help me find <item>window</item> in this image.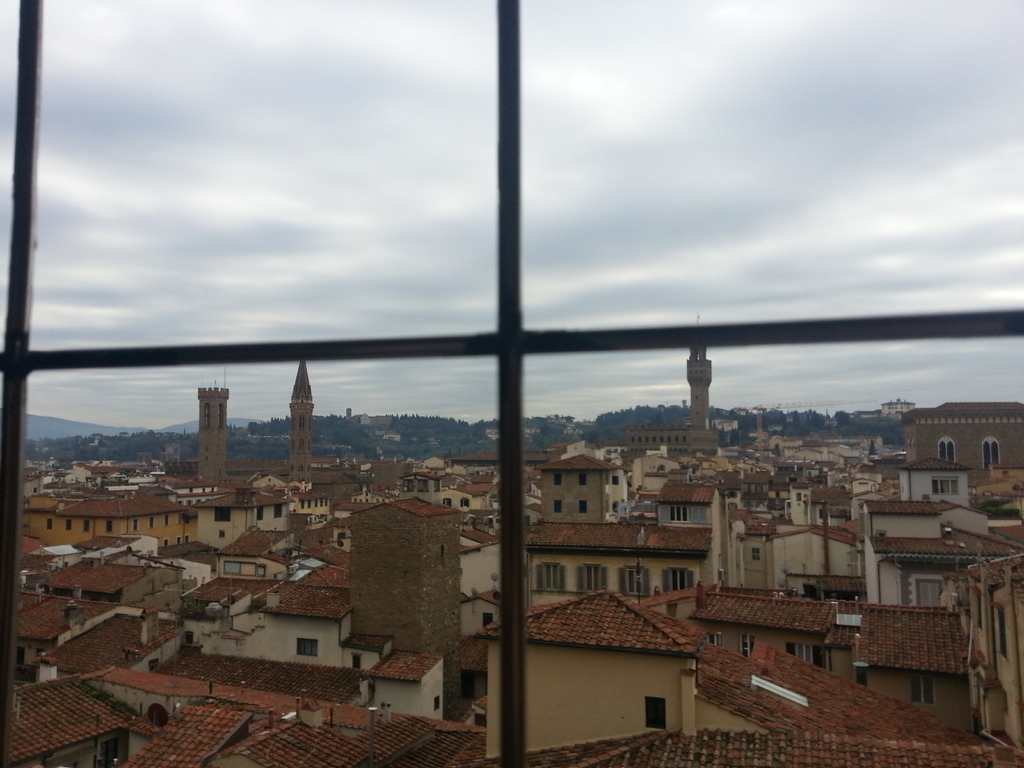
Found it: crop(908, 669, 943, 706).
